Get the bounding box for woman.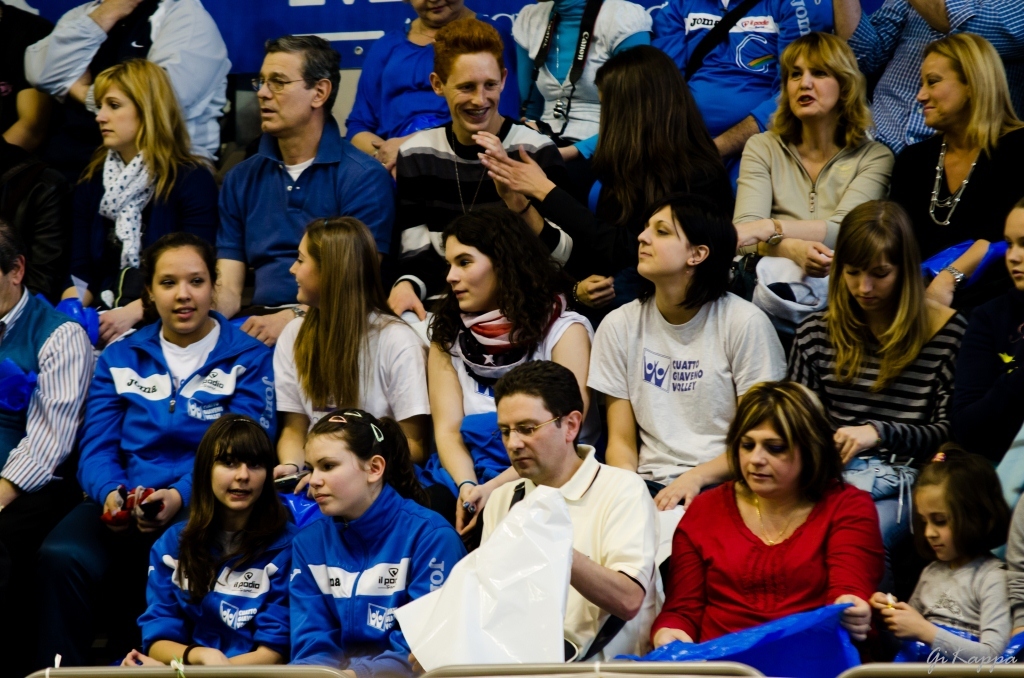
x1=786 y1=199 x2=973 y2=568.
